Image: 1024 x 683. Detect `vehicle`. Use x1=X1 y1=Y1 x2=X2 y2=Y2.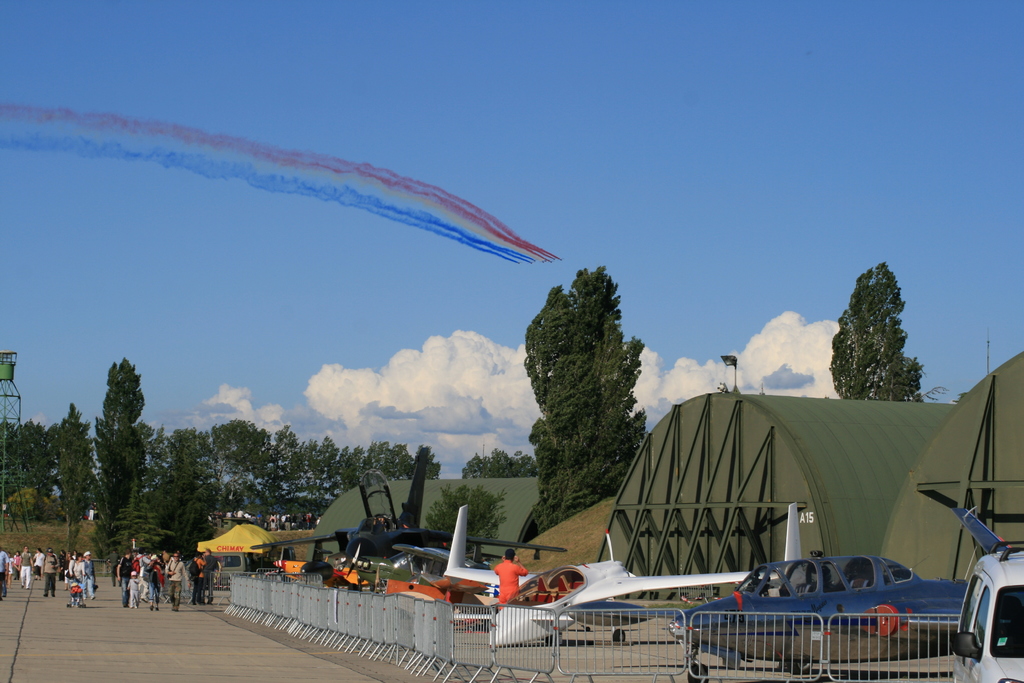
x1=324 y1=529 x2=490 y2=594.
